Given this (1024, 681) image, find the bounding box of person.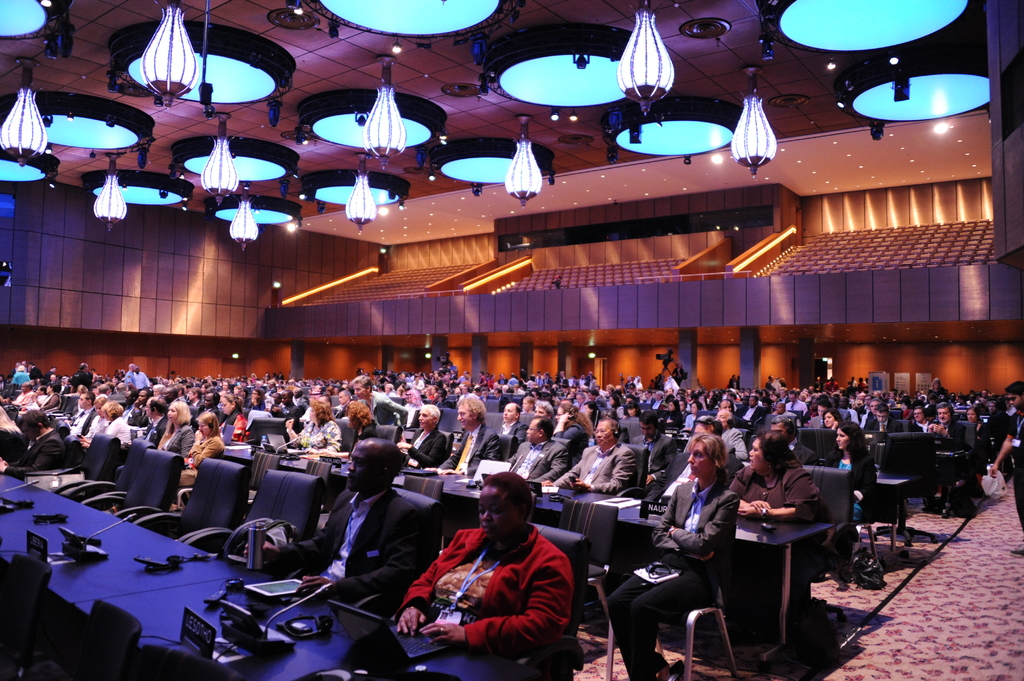
x1=883 y1=392 x2=895 y2=406.
